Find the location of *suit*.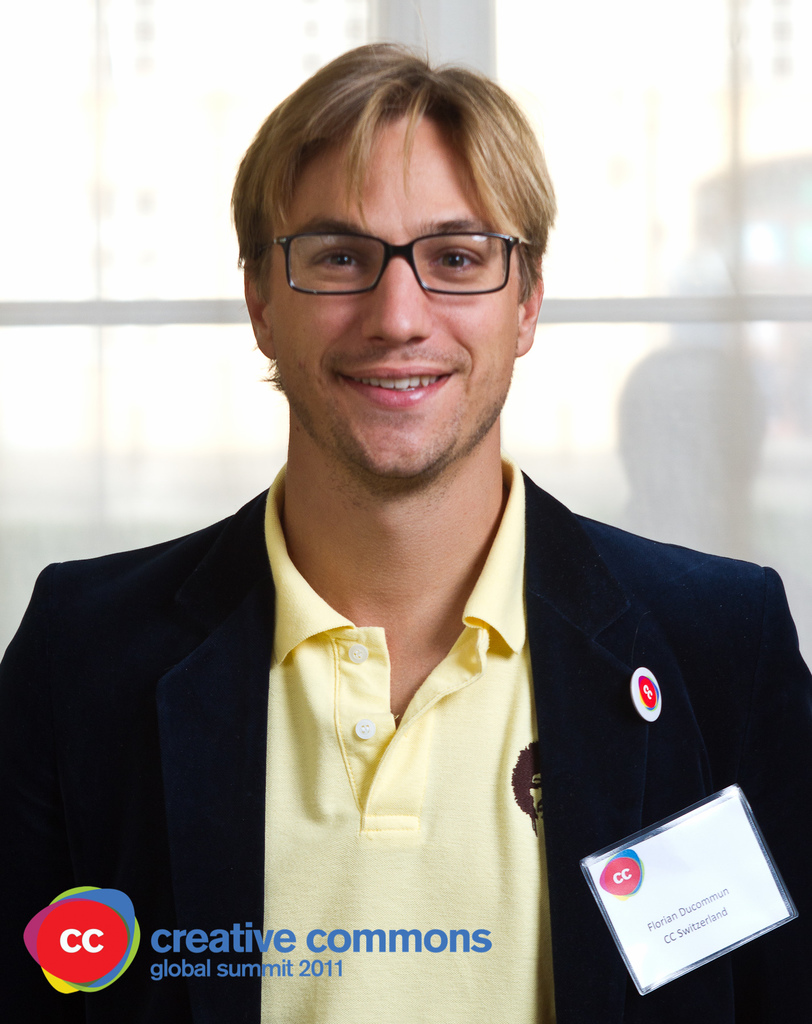
Location: {"x1": 36, "y1": 450, "x2": 722, "y2": 973}.
